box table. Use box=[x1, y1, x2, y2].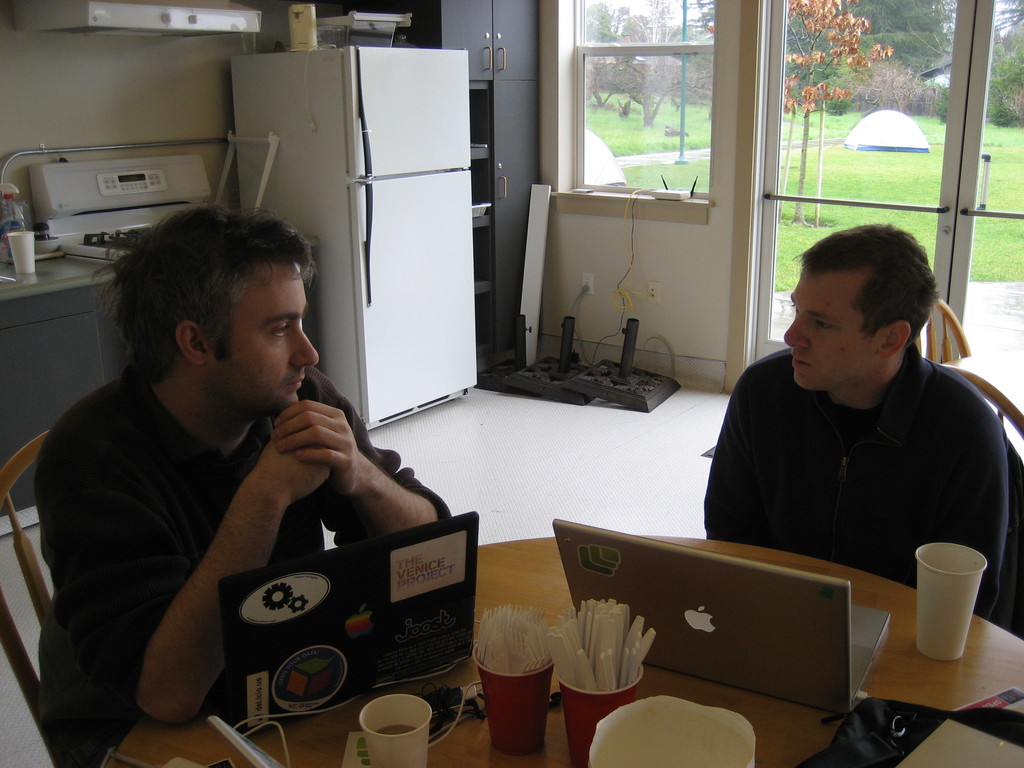
box=[108, 529, 1023, 767].
